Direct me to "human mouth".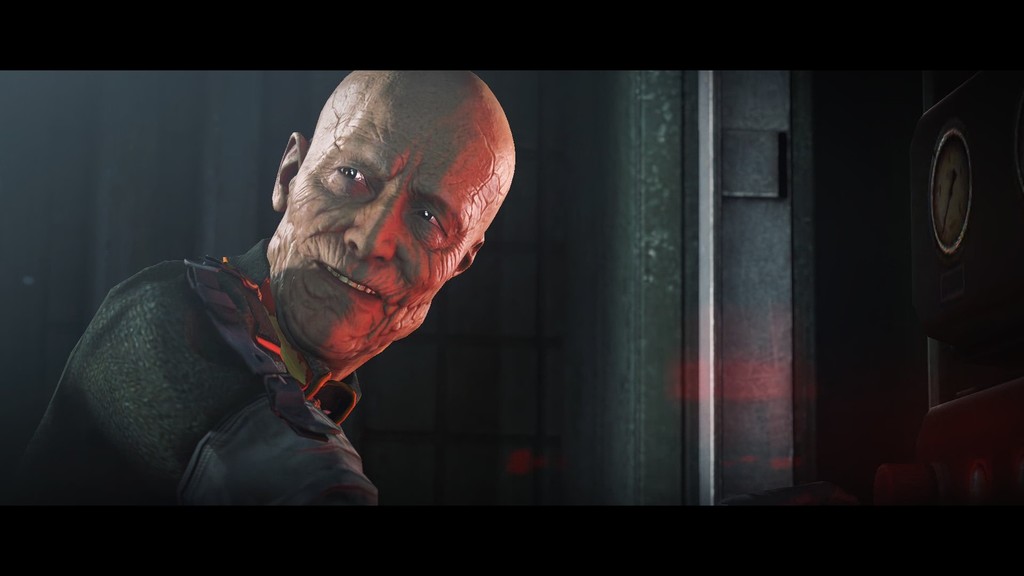
Direction: <bbox>313, 255, 385, 305</bbox>.
